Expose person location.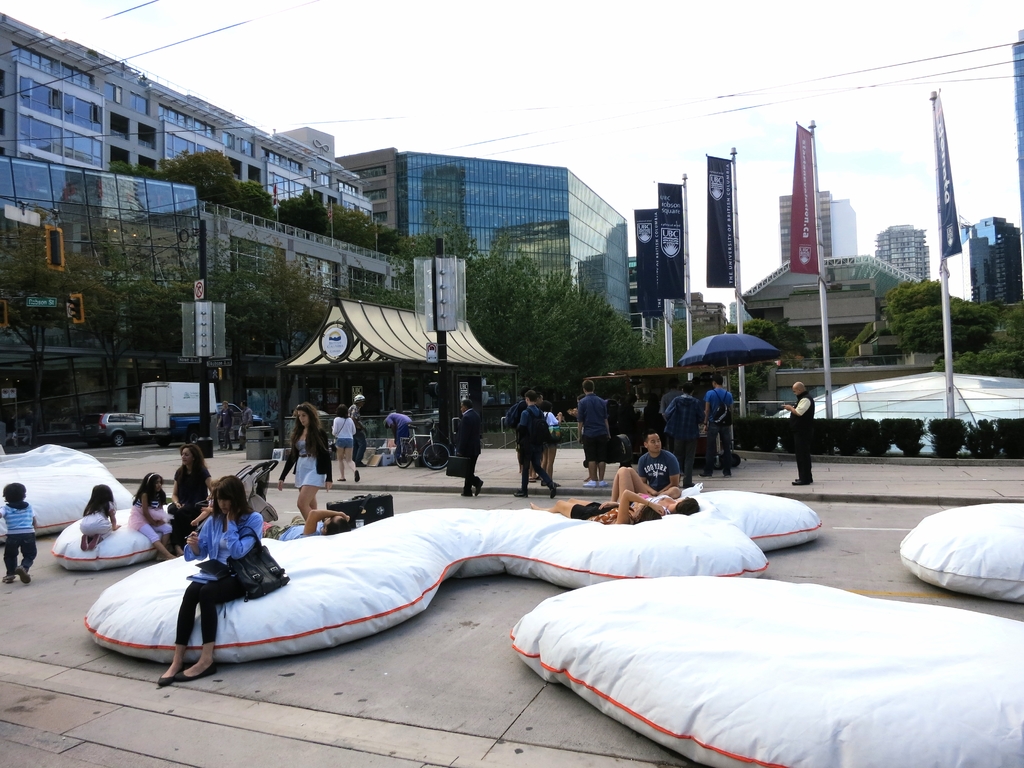
Exposed at box(328, 403, 362, 484).
